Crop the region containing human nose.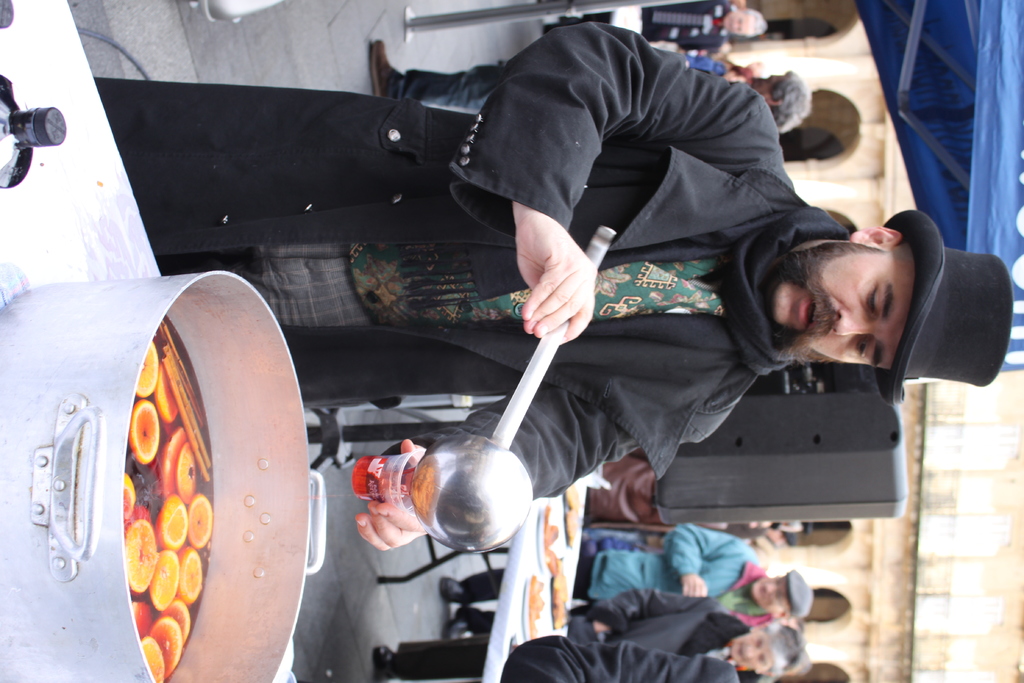
Crop region: pyautogui.locateOnScreen(744, 645, 762, 658).
